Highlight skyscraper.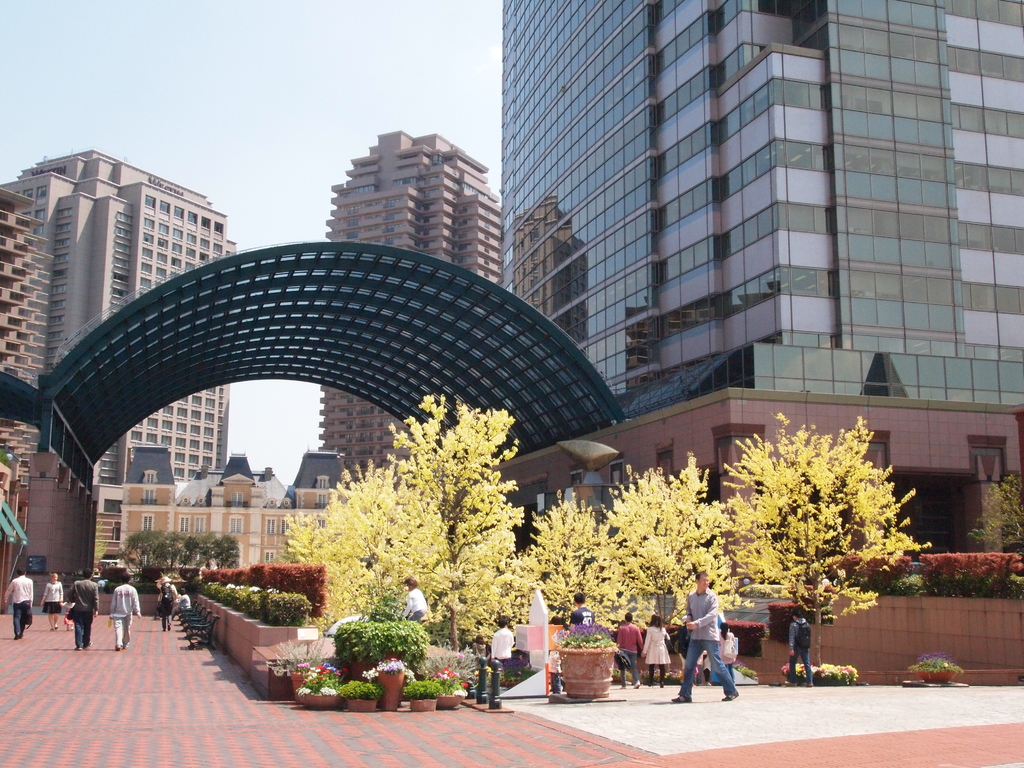
Highlighted region: 322,125,515,478.
